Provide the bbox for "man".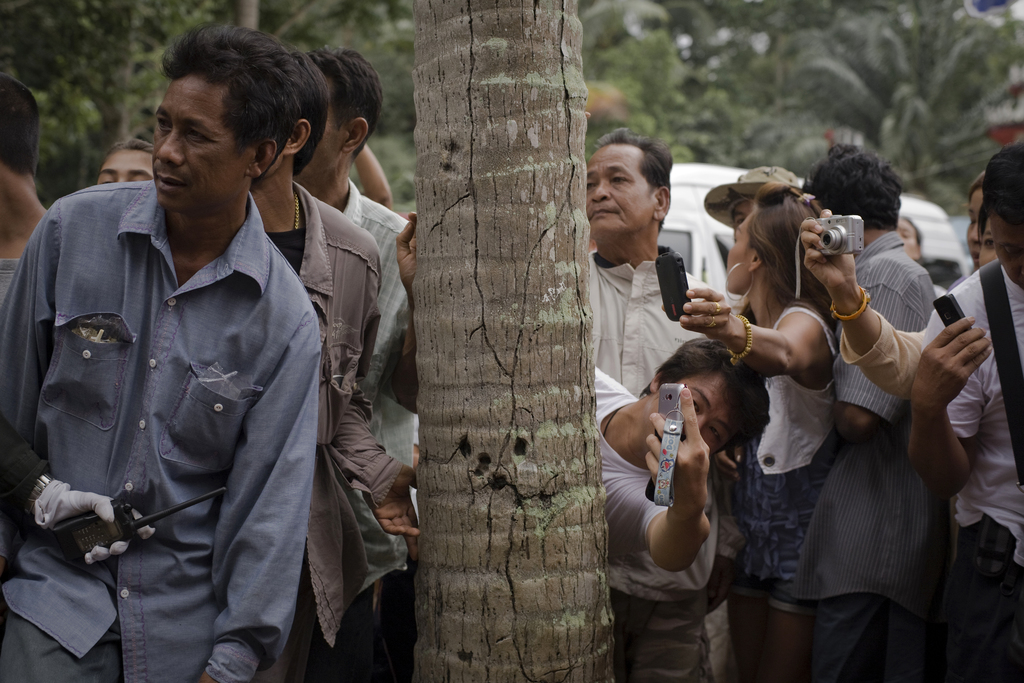
[left=586, top=124, right=757, bottom=682].
